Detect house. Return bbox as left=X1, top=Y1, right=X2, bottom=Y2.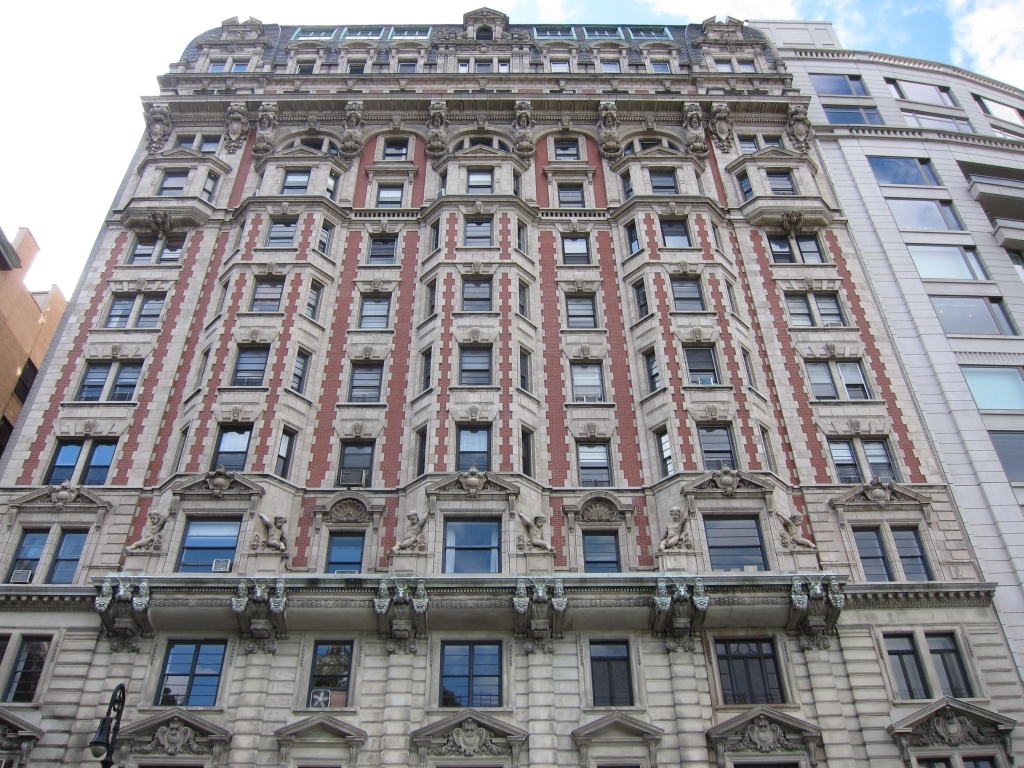
left=746, top=22, right=1022, bottom=682.
